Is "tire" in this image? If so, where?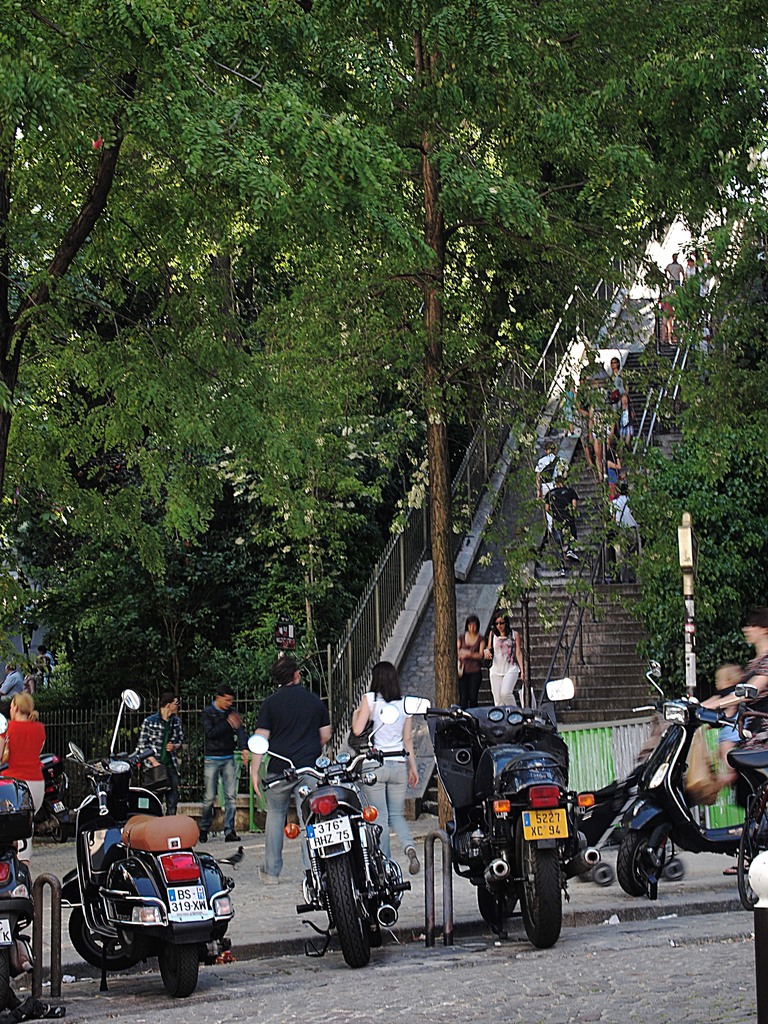
Yes, at (left=617, top=832, right=653, bottom=895).
